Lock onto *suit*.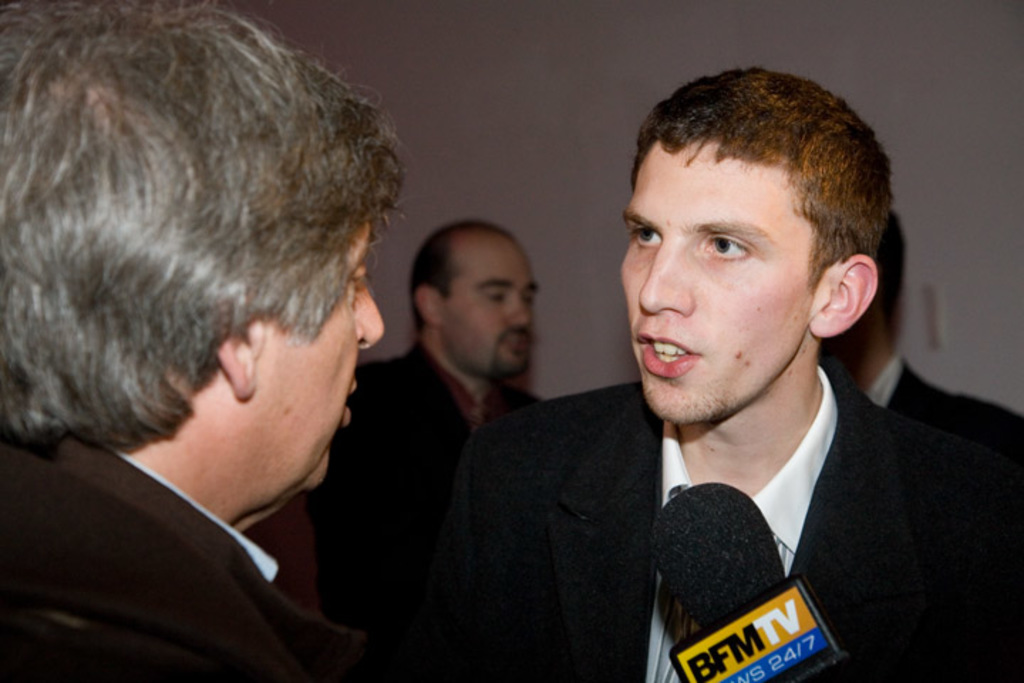
Locked: locate(858, 353, 1023, 444).
